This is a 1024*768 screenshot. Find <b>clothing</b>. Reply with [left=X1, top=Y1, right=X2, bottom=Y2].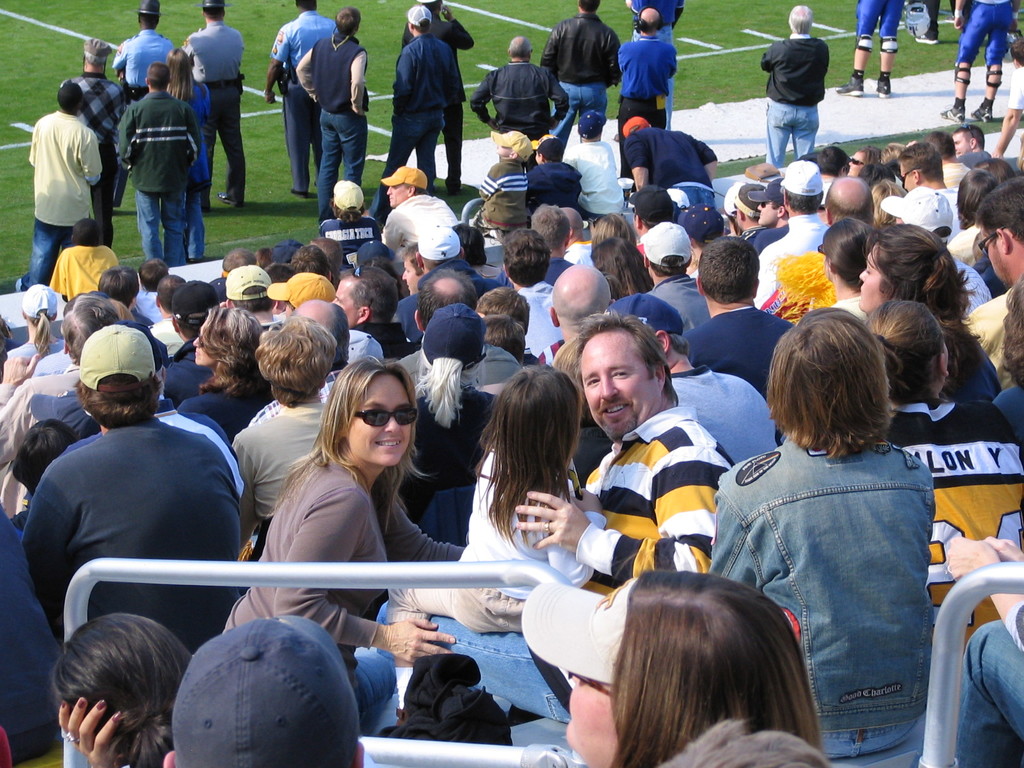
[left=462, top=60, right=570, bottom=150].
